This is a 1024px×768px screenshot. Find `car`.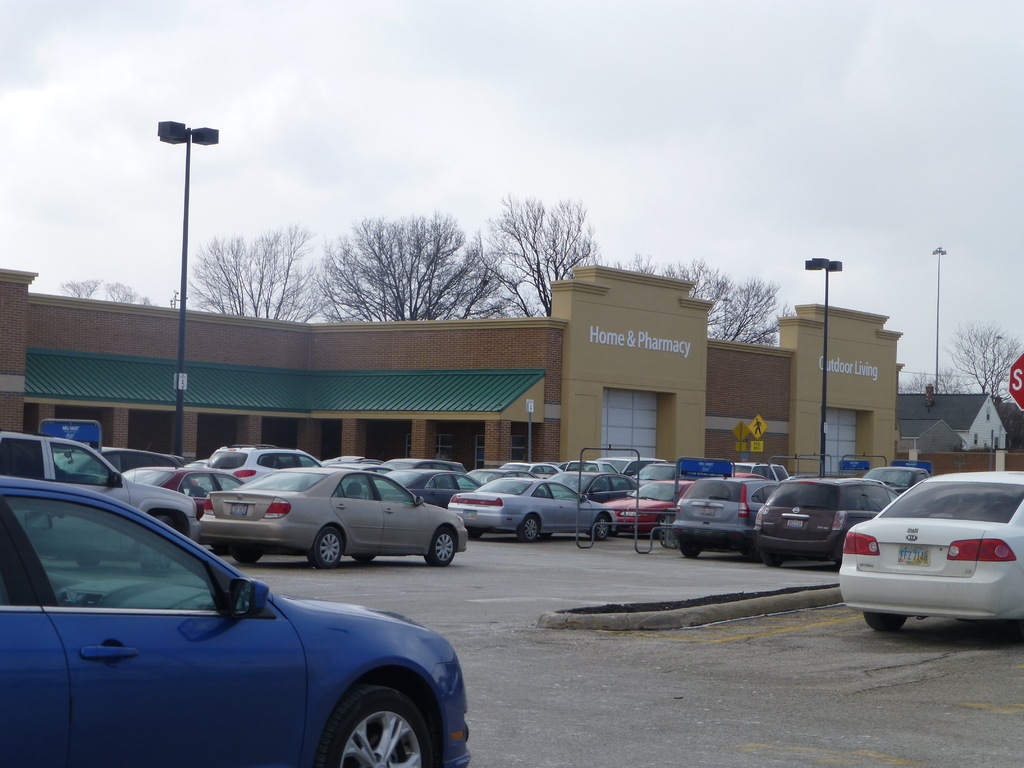
Bounding box: <bbox>865, 464, 924, 496</bbox>.
